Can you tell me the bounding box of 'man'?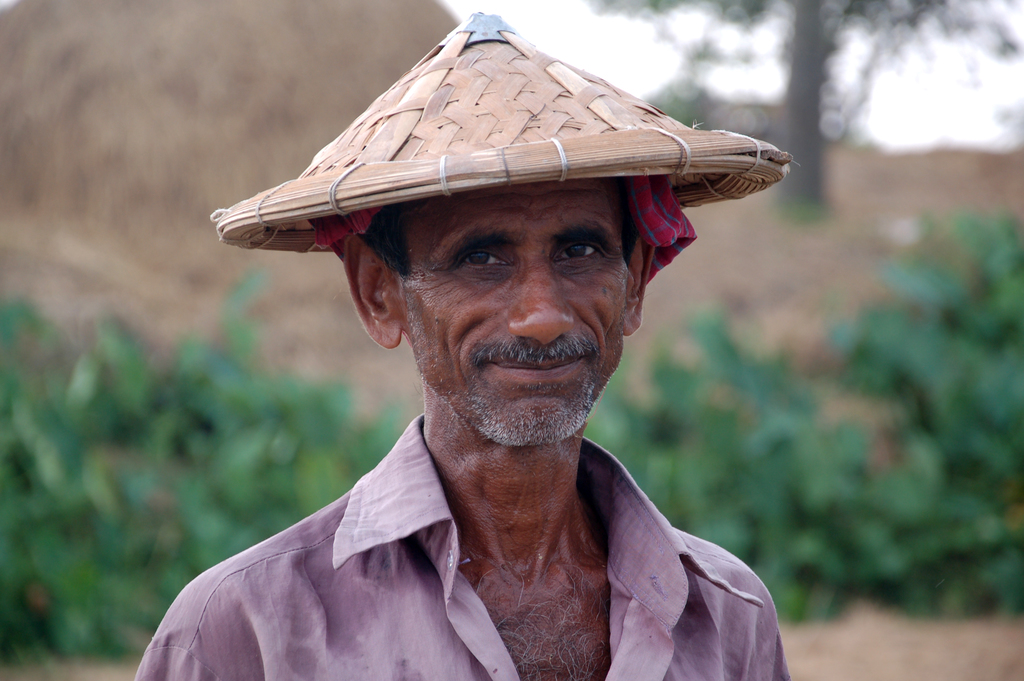
bbox=[115, 0, 872, 680].
